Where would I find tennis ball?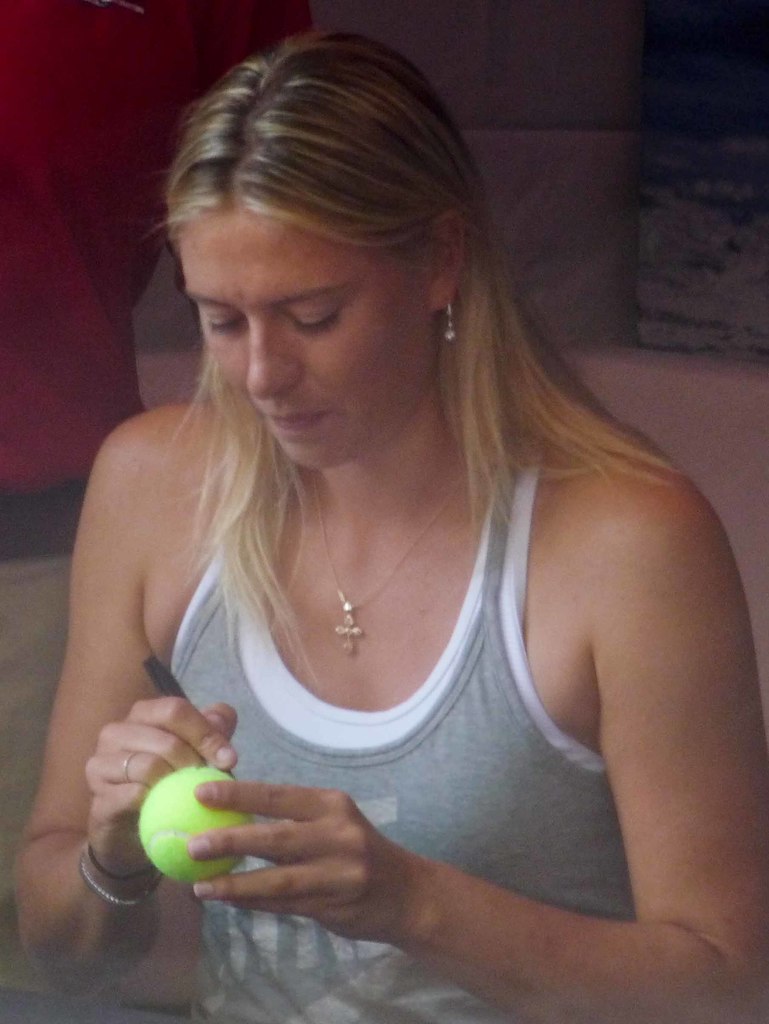
At 139/766/252/881.
